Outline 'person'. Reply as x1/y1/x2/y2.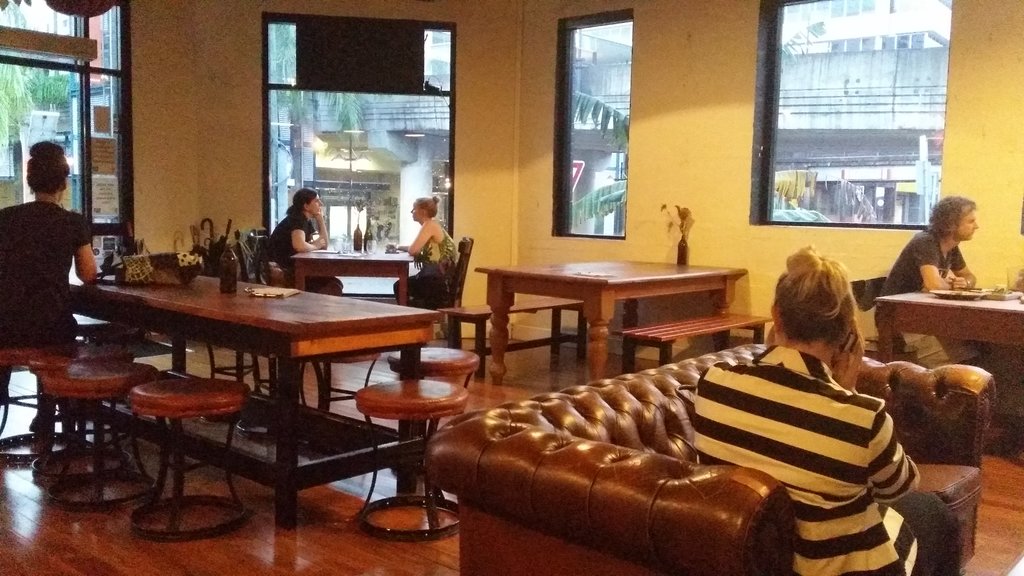
867/186/984/313.
